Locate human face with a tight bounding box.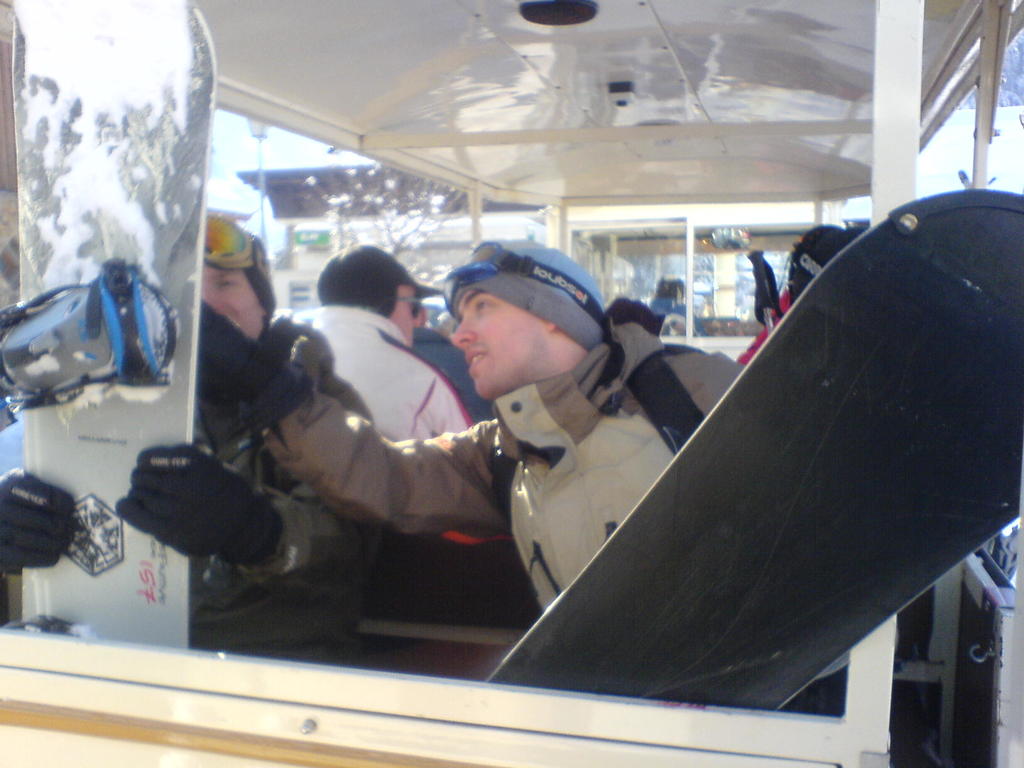
region(206, 257, 266, 351).
